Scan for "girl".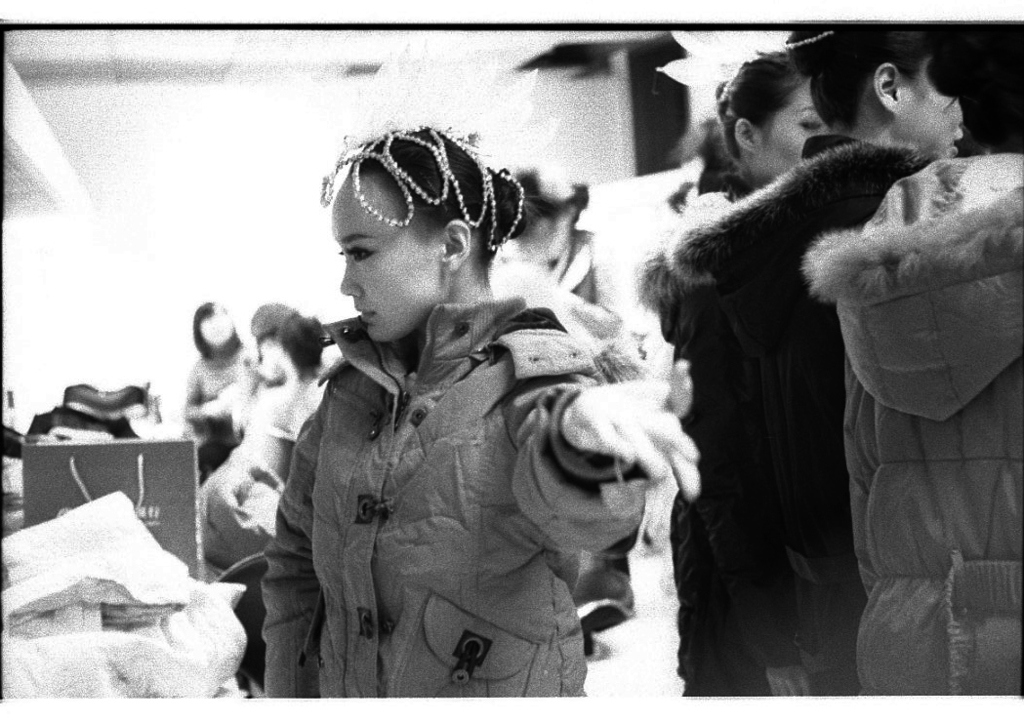
Scan result: {"left": 257, "top": 130, "right": 708, "bottom": 706}.
